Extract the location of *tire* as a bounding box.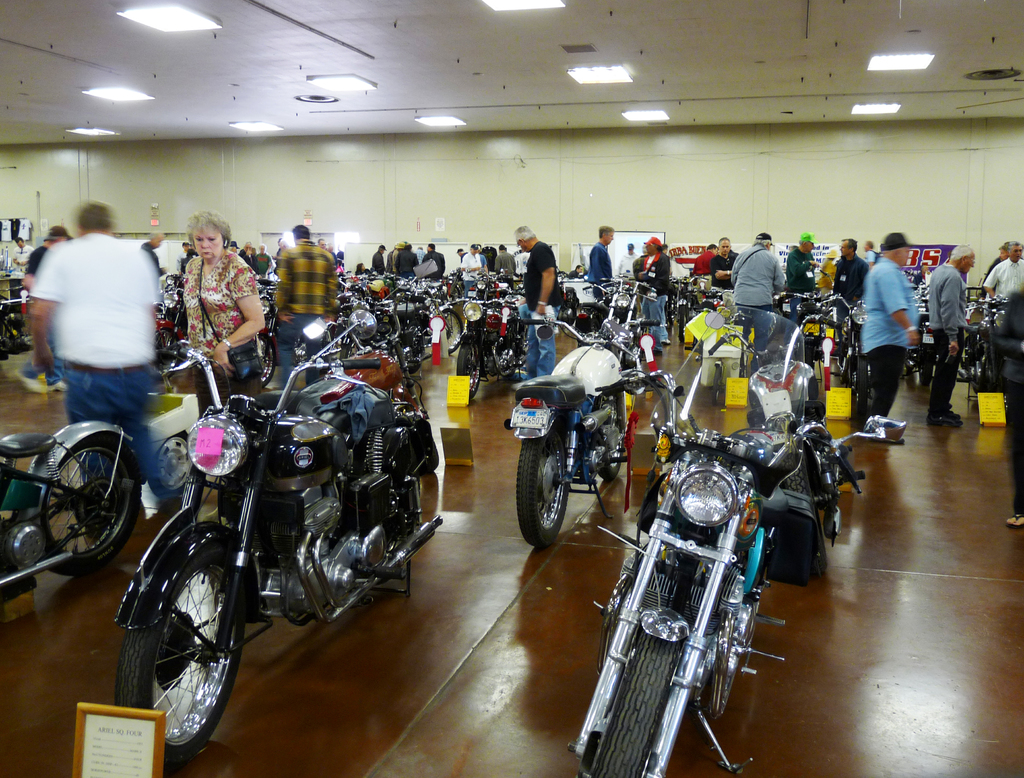
x1=967, y1=346, x2=996, y2=391.
